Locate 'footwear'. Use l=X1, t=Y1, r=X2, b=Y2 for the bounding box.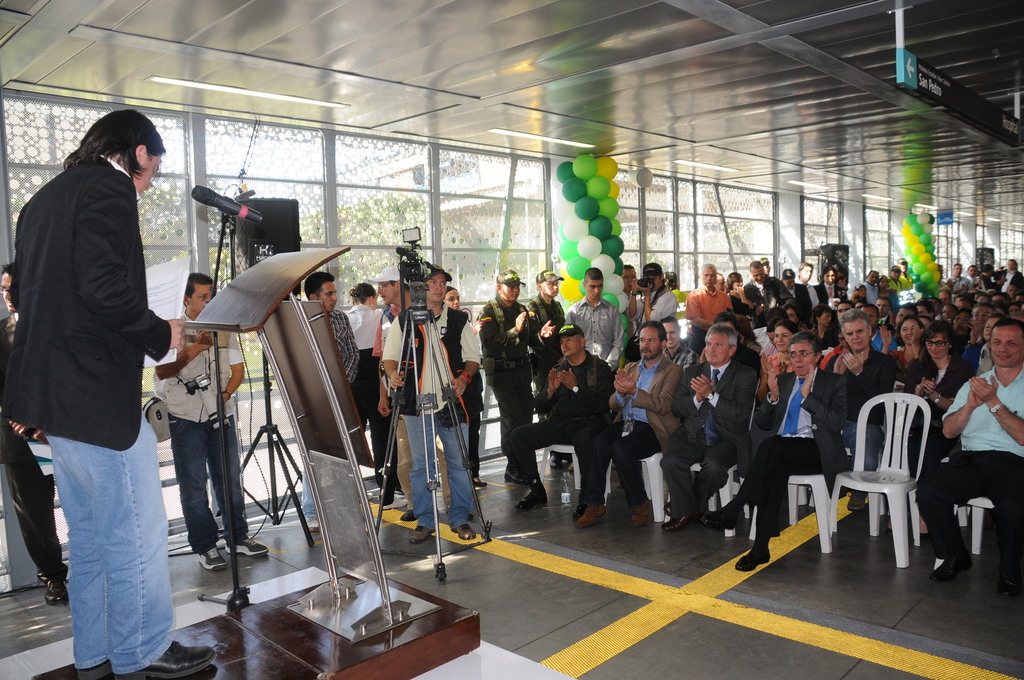
l=843, t=492, r=872, b=512.
